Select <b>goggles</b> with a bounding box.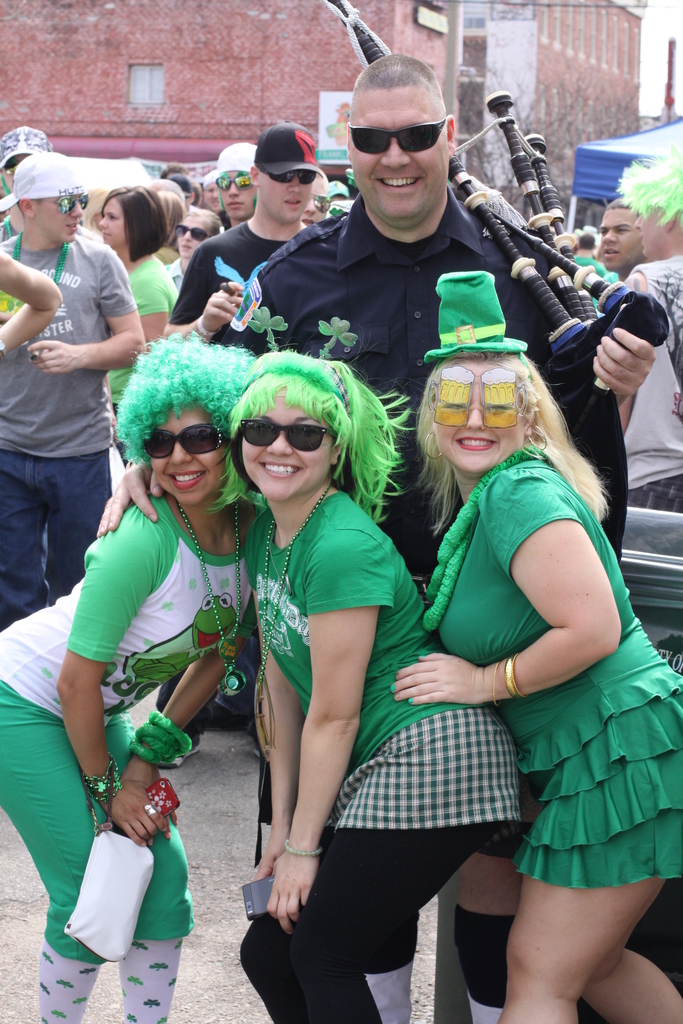
[x1=267, y1=168, x2=318, y2=184].
